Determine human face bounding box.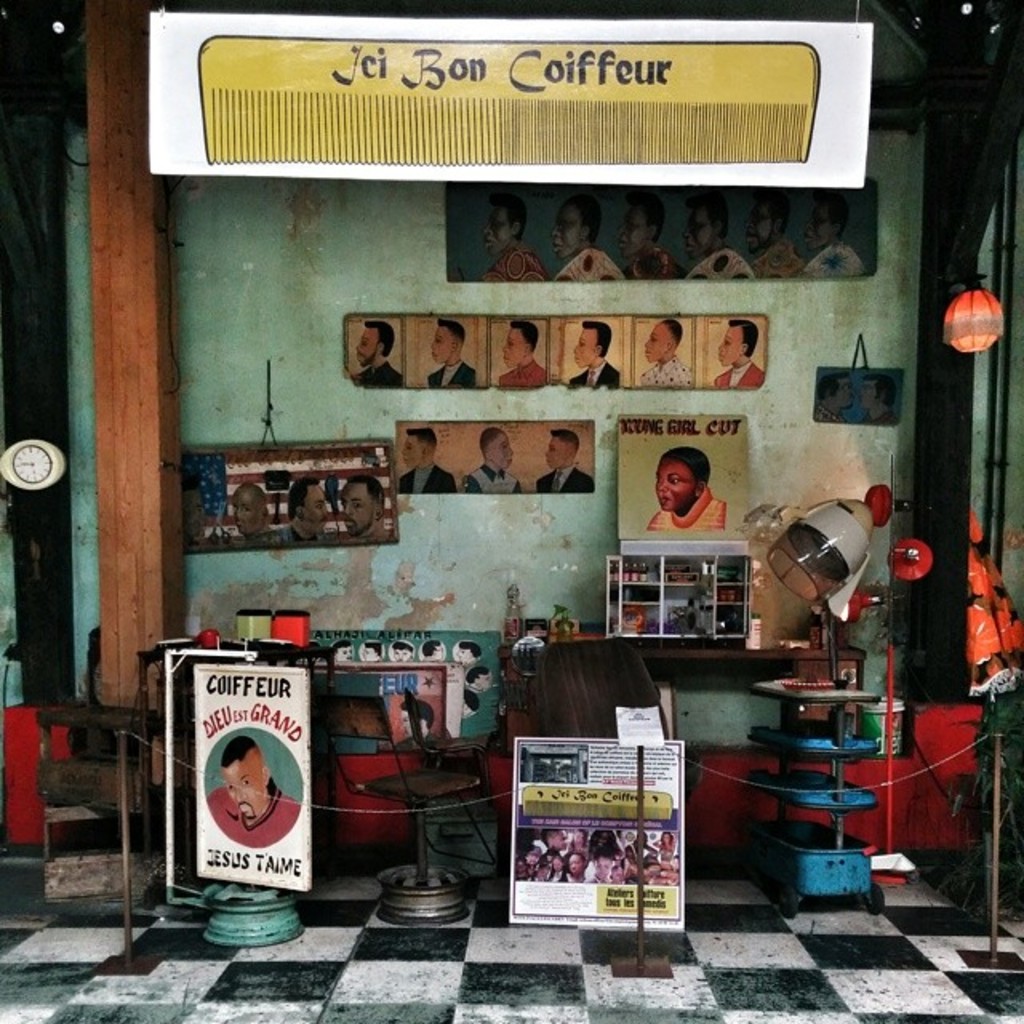
Determined: 643/320/670/362.
